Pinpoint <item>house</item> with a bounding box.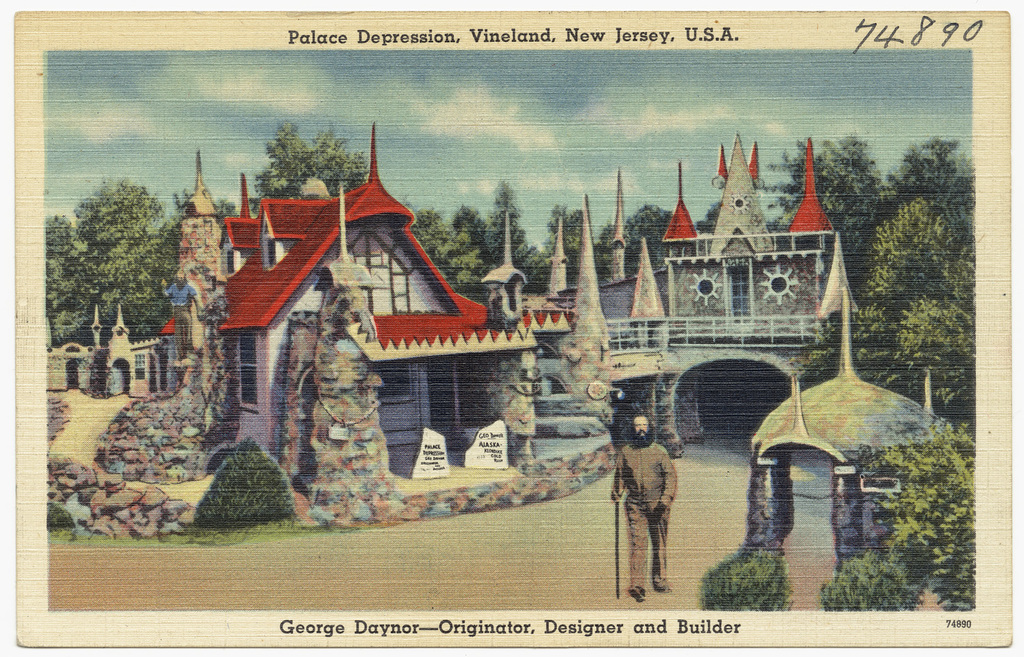
select_region(472, 247, 558, 452).
